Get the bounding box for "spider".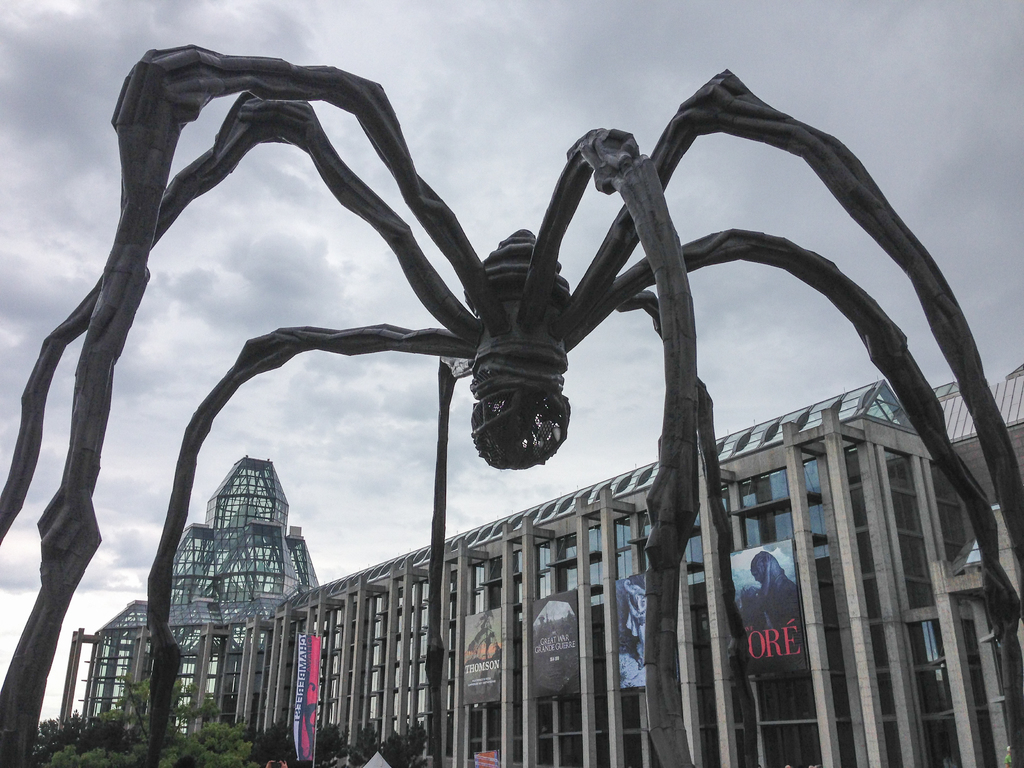
rect(0, 41, 1023, 767).
